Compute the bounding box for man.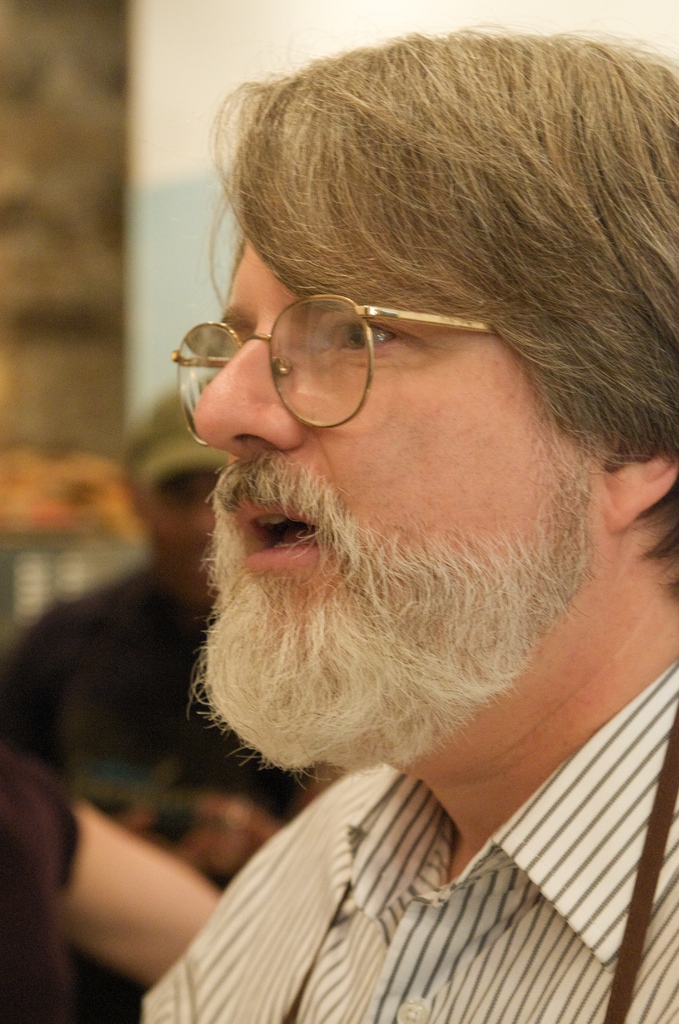
136:25:678:1023.
